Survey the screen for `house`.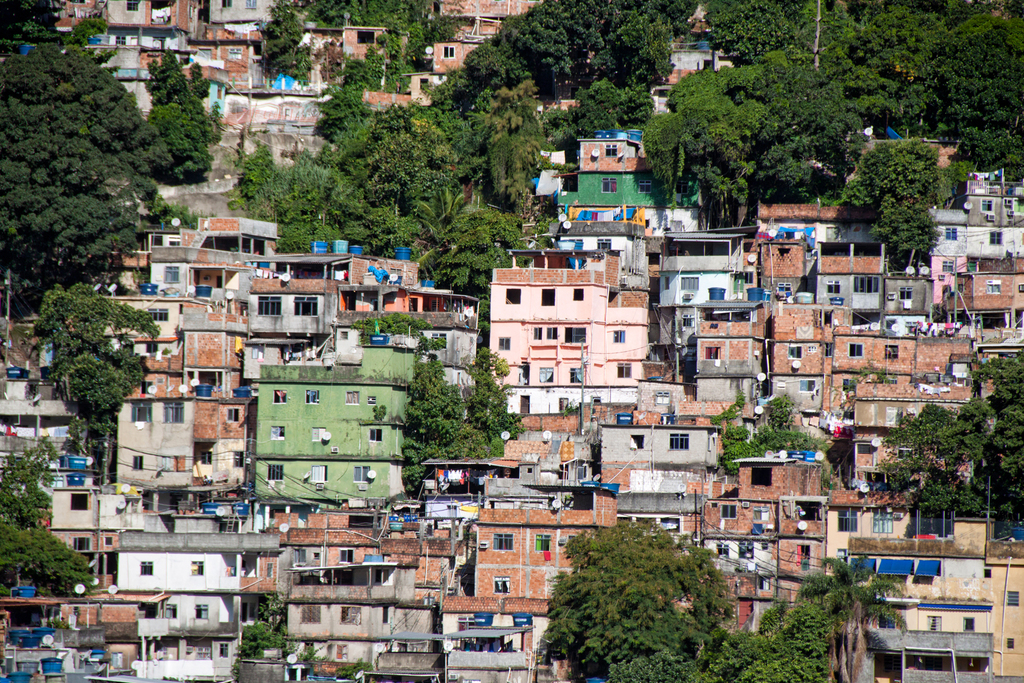
Survey found: region(824, 486, 995, 561).
